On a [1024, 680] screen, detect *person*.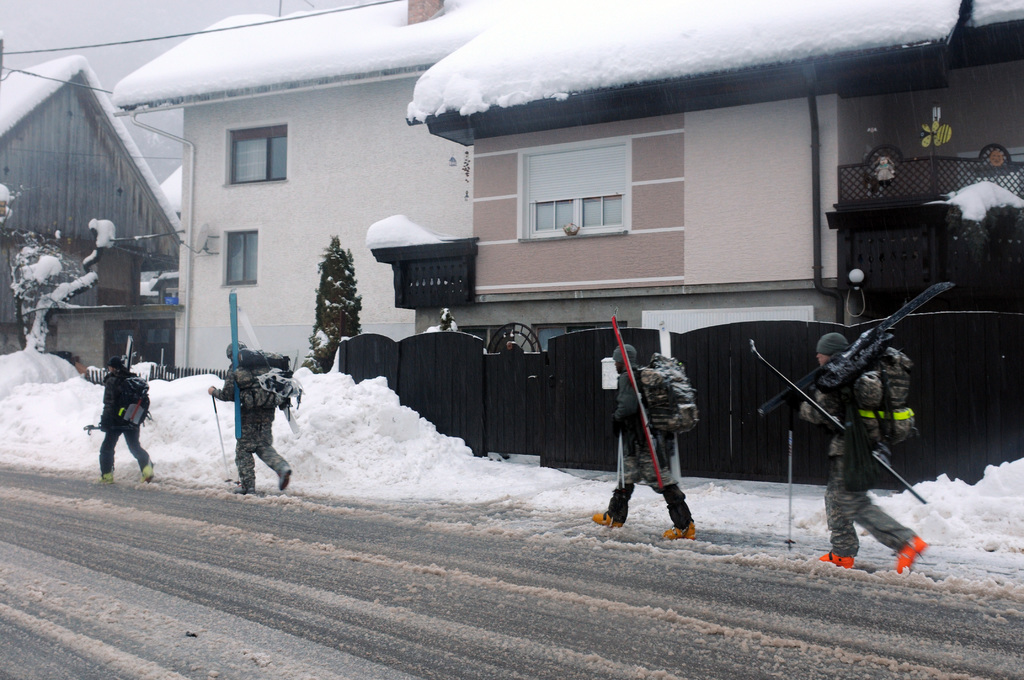
box=[98, 353, 153, 487].
